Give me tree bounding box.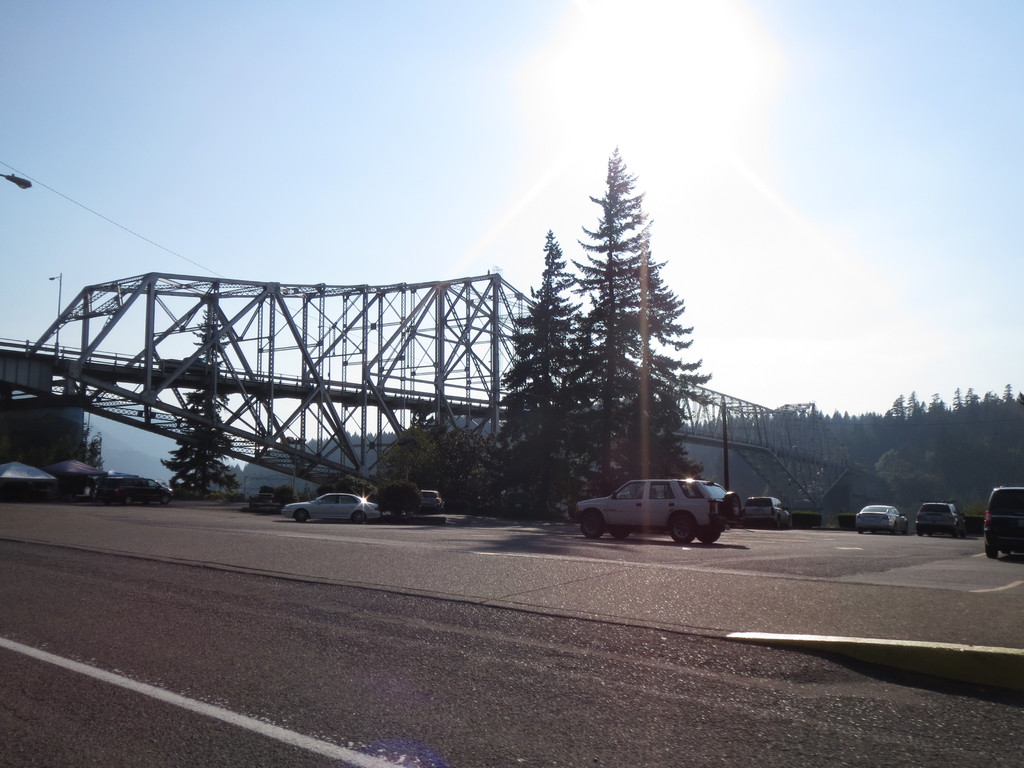
box(505, 236, 591, 486).
